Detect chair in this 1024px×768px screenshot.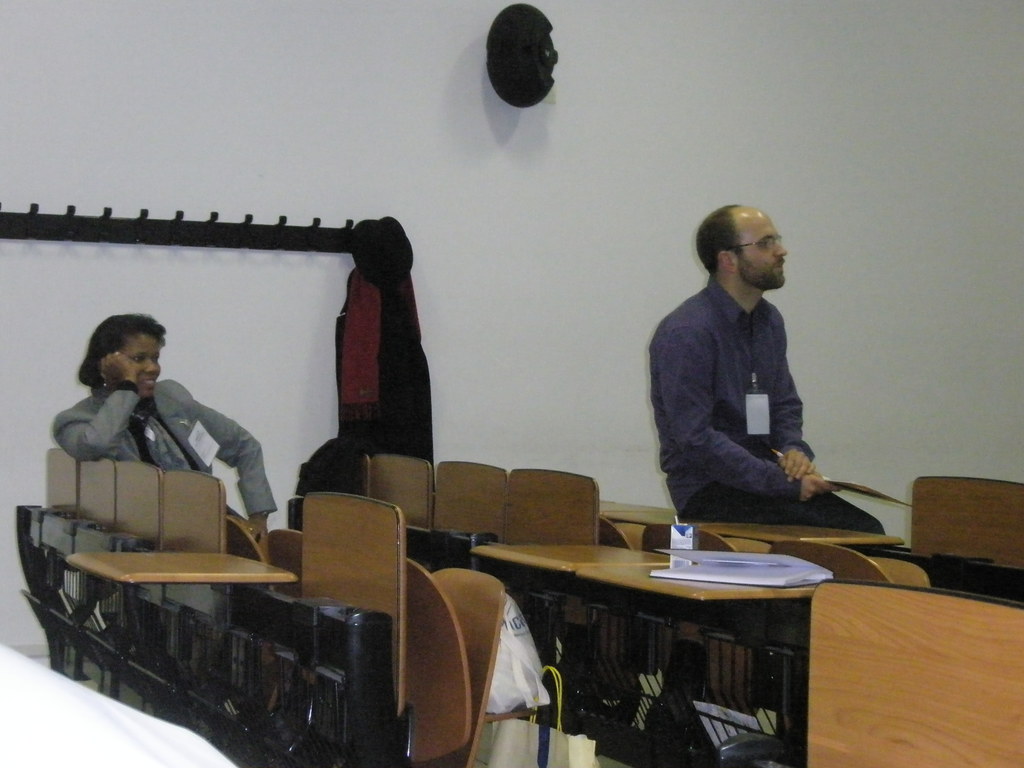
Detection: bbox=[591, 518, 649, 677].
